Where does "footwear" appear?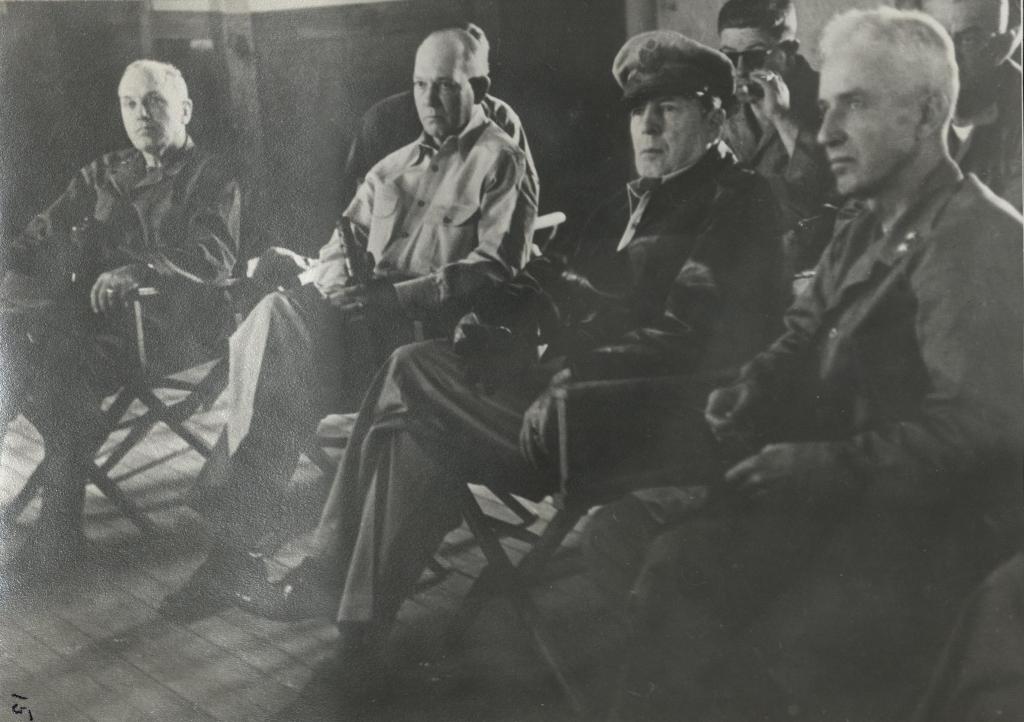
Appears at BBox(155, 562, 280, 622).
